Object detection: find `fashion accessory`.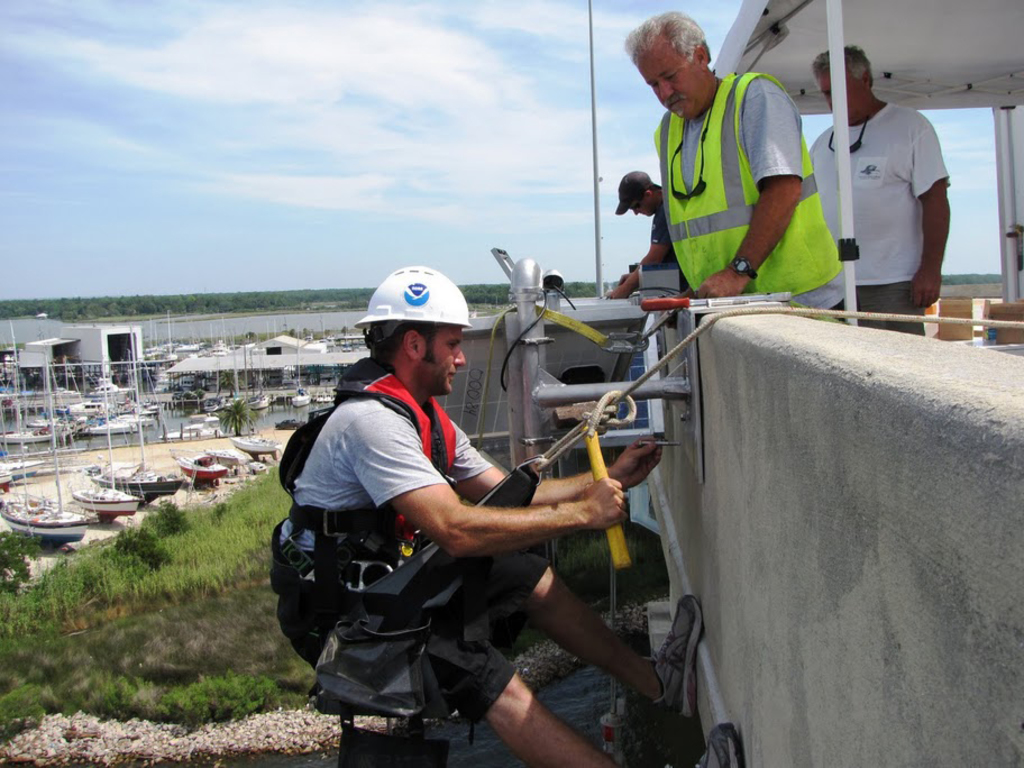
<box>826,100,874,154</box>.
